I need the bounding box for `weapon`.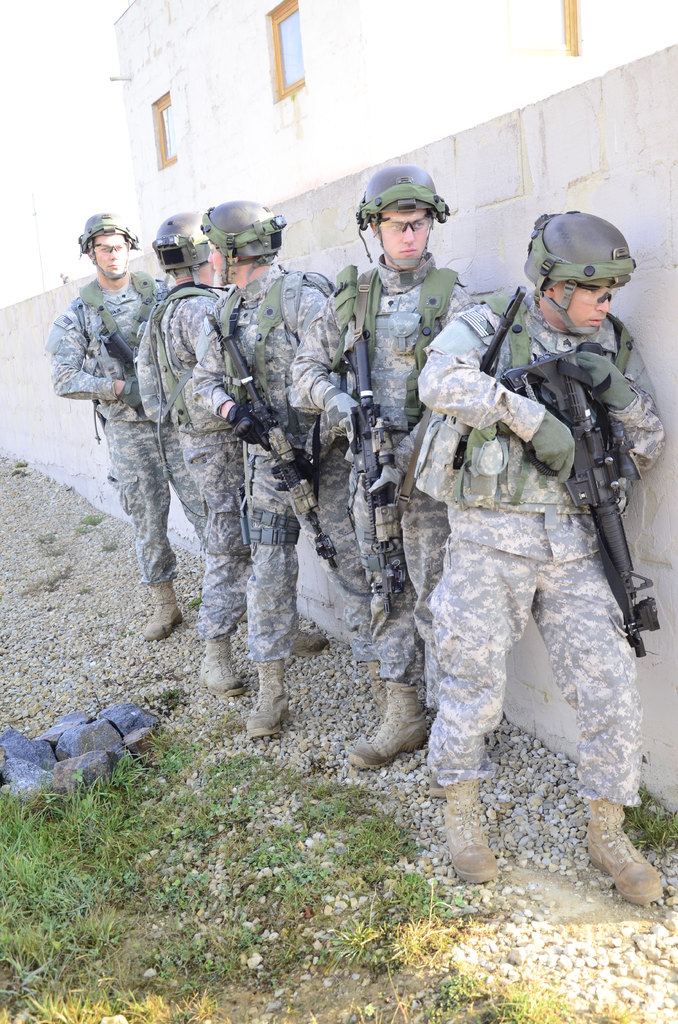
Here it is: (347,309,383,593).
